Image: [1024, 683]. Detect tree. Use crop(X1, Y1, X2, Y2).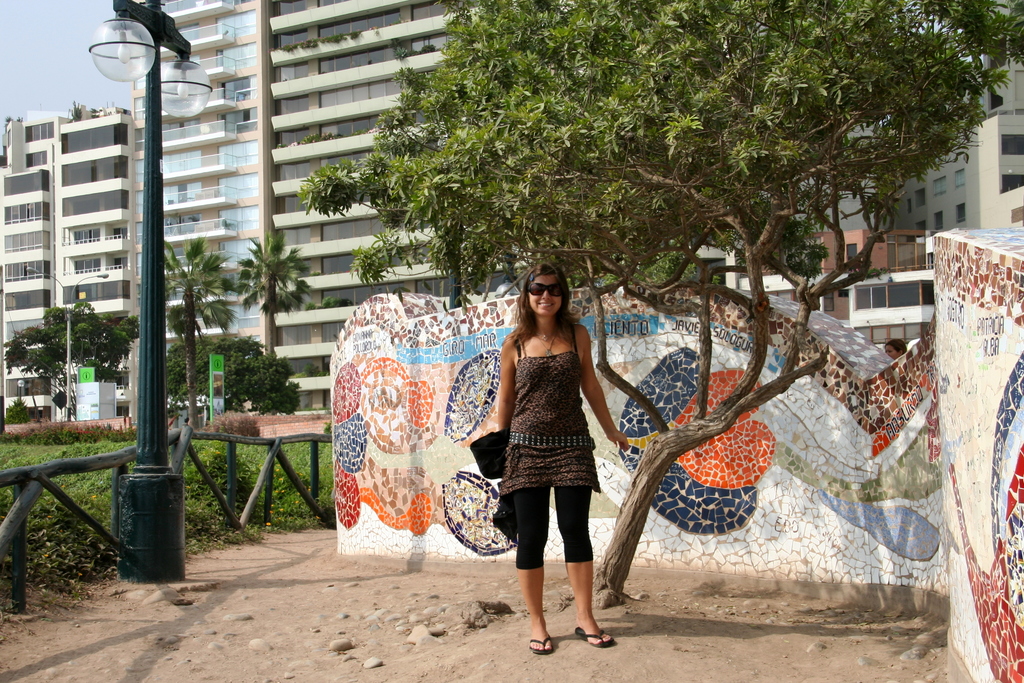
crop(230, 230, 320, 396).
